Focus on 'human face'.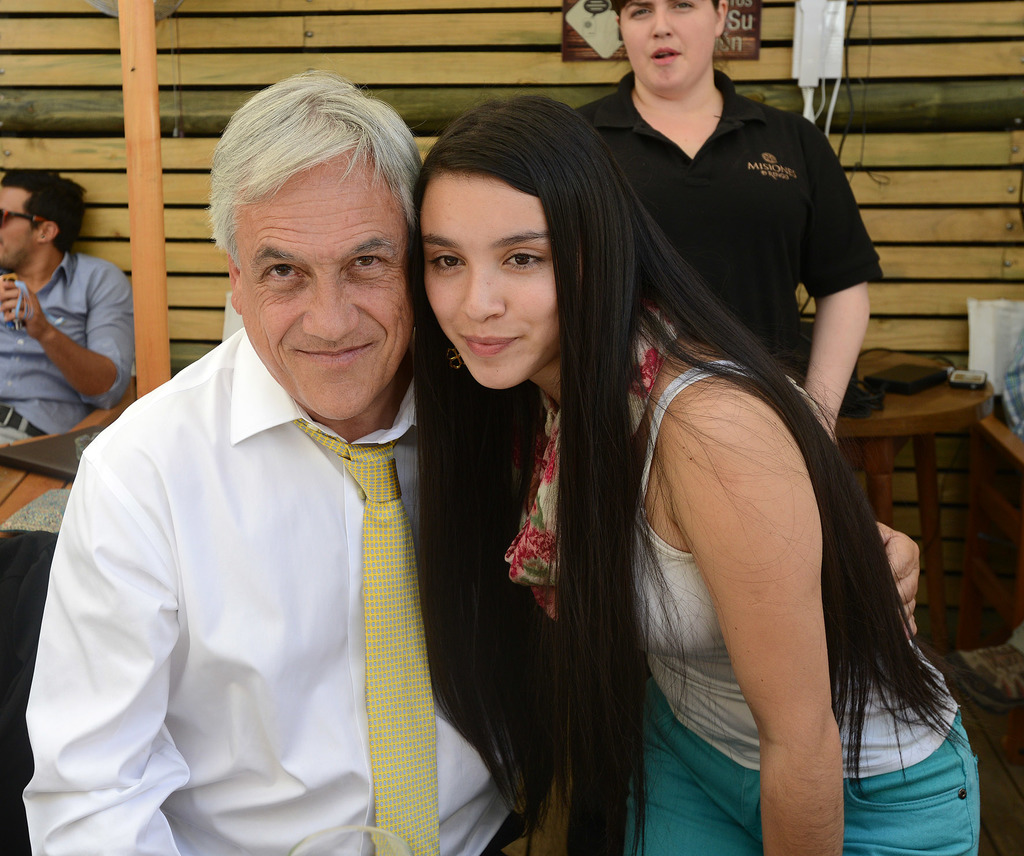
Focused at left=617, top=0, right=717, bottom=83.
